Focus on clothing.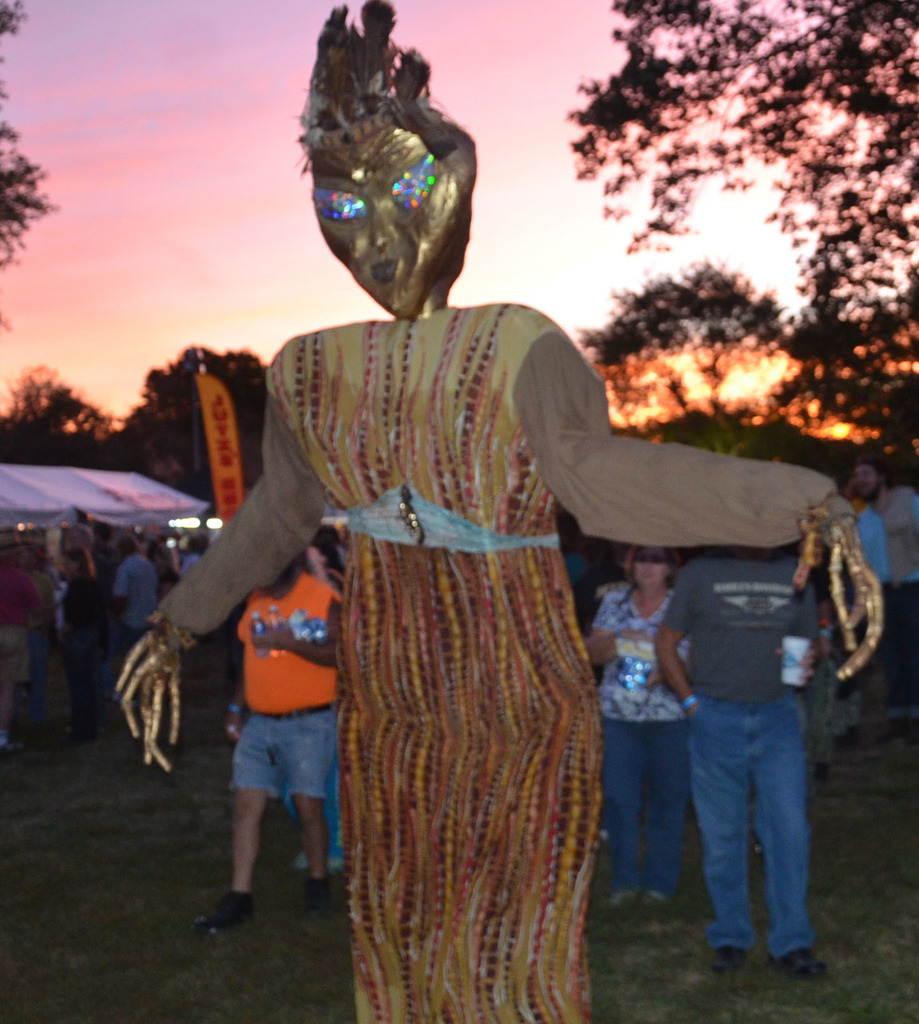
Focused at crop(253, 569, 326, 819).
